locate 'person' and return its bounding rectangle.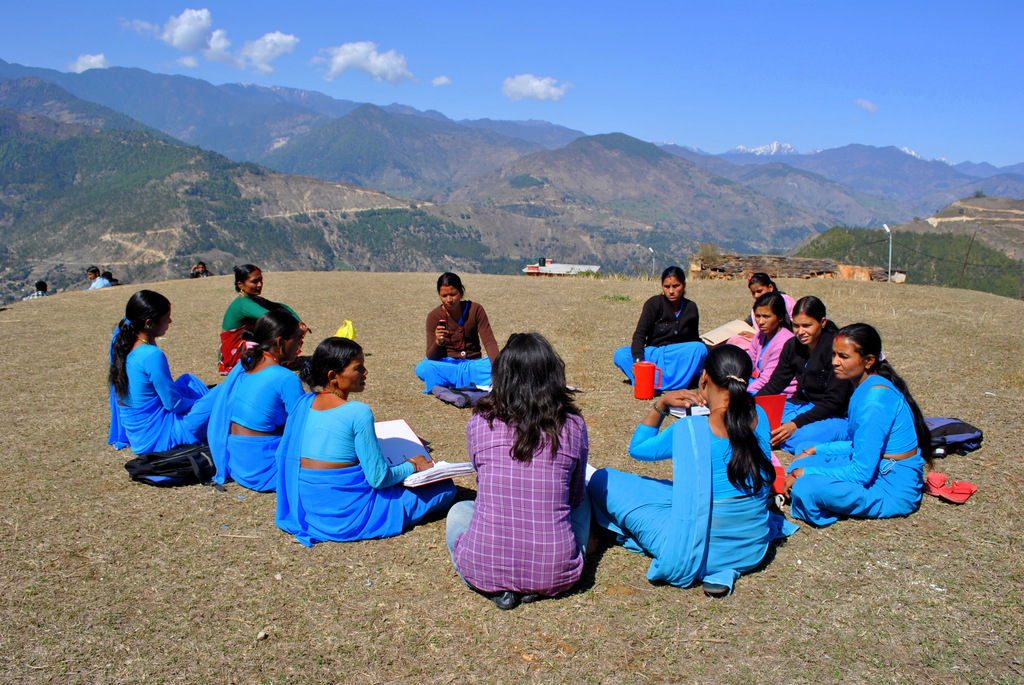
bbox=[782, 312, 930, 525].
